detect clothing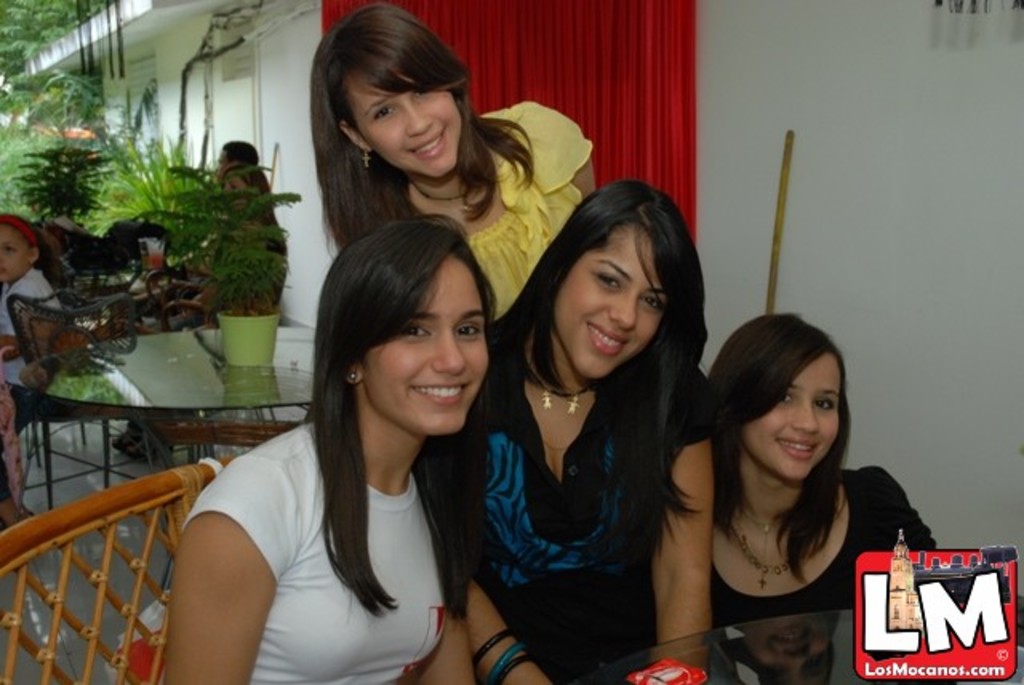
box=[437, 333, 720, 683]
